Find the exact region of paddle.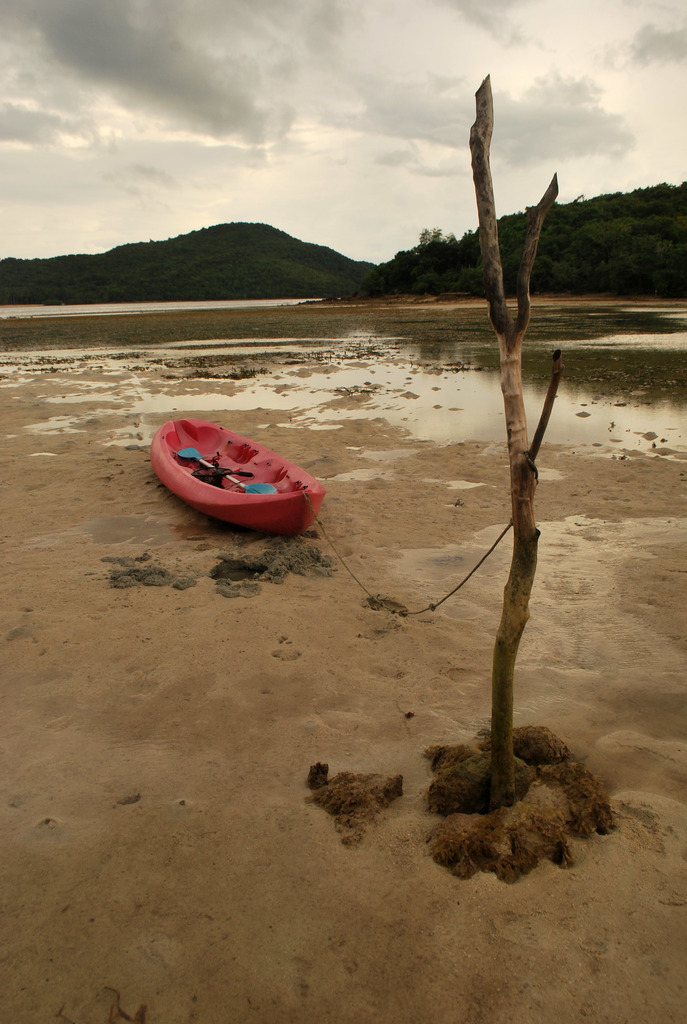
Exact region: [left=177, top=444, right=274, bottom=495].
